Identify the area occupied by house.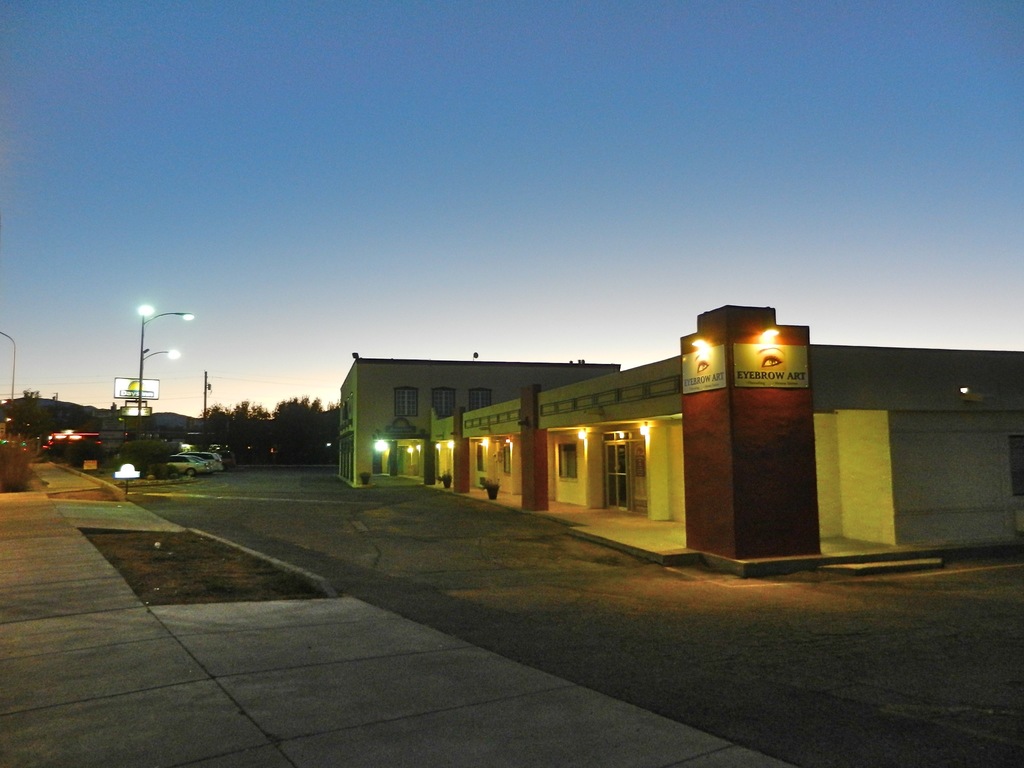
Area: l=338, t=301, r=1023, b=582.
